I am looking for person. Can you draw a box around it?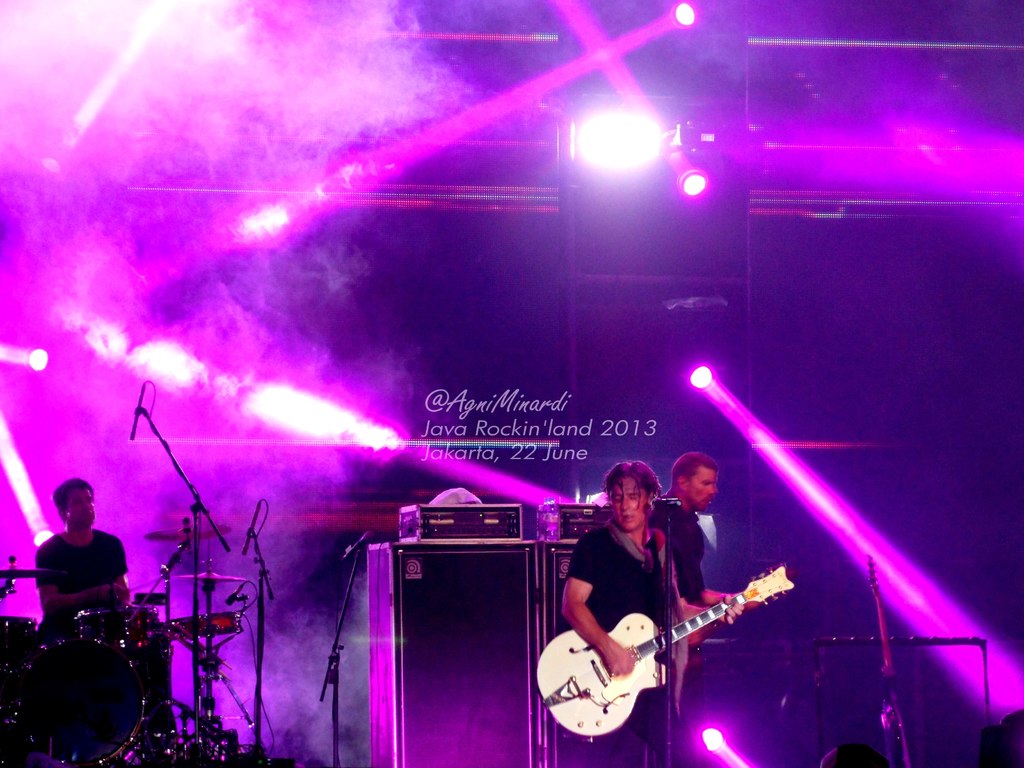
Sure, the bounding box is x1=981, y1=705, x2=1023, y2=767.
